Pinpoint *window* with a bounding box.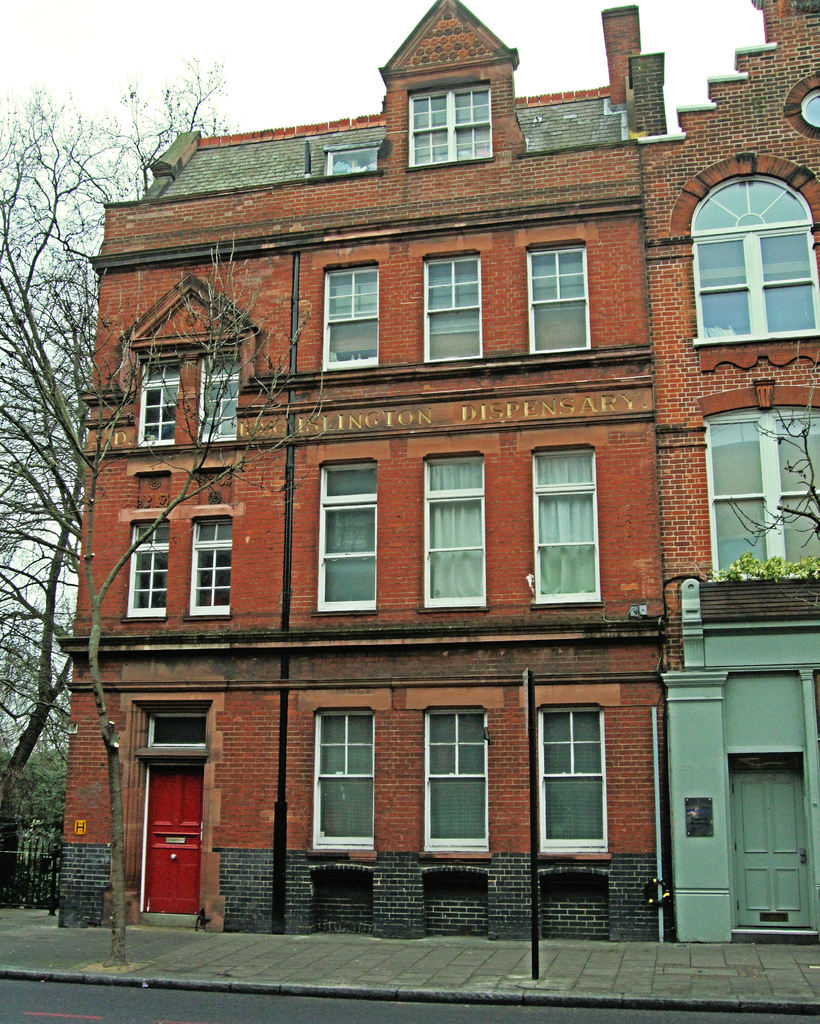
x1=421, y1=449, x2=492, y2=614.
